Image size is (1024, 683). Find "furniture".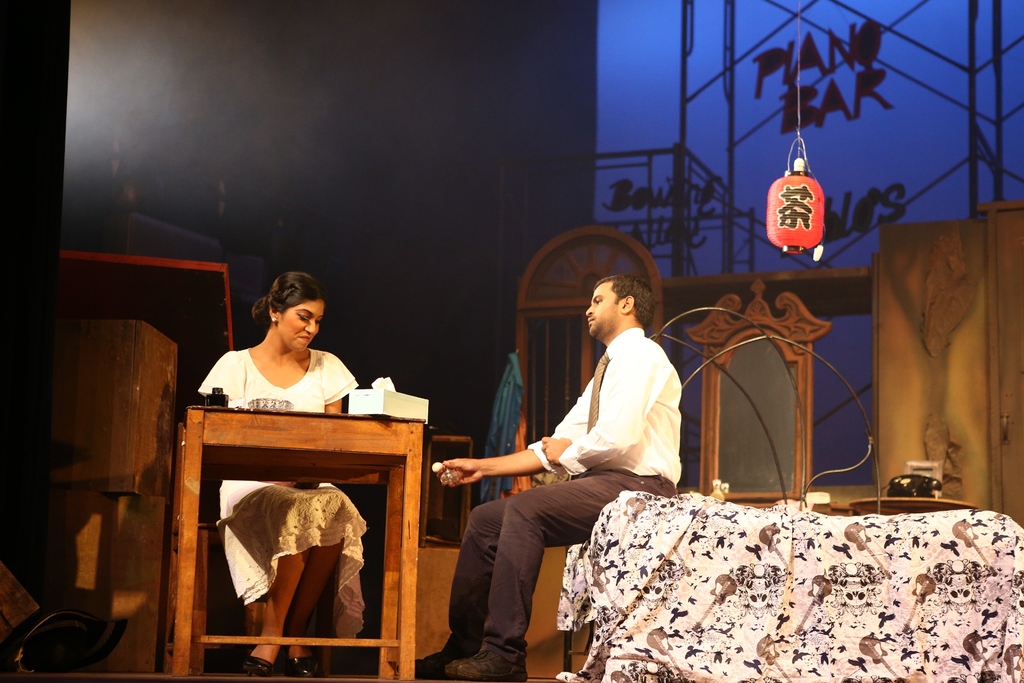
bbox(428, 435, 474, 541).
